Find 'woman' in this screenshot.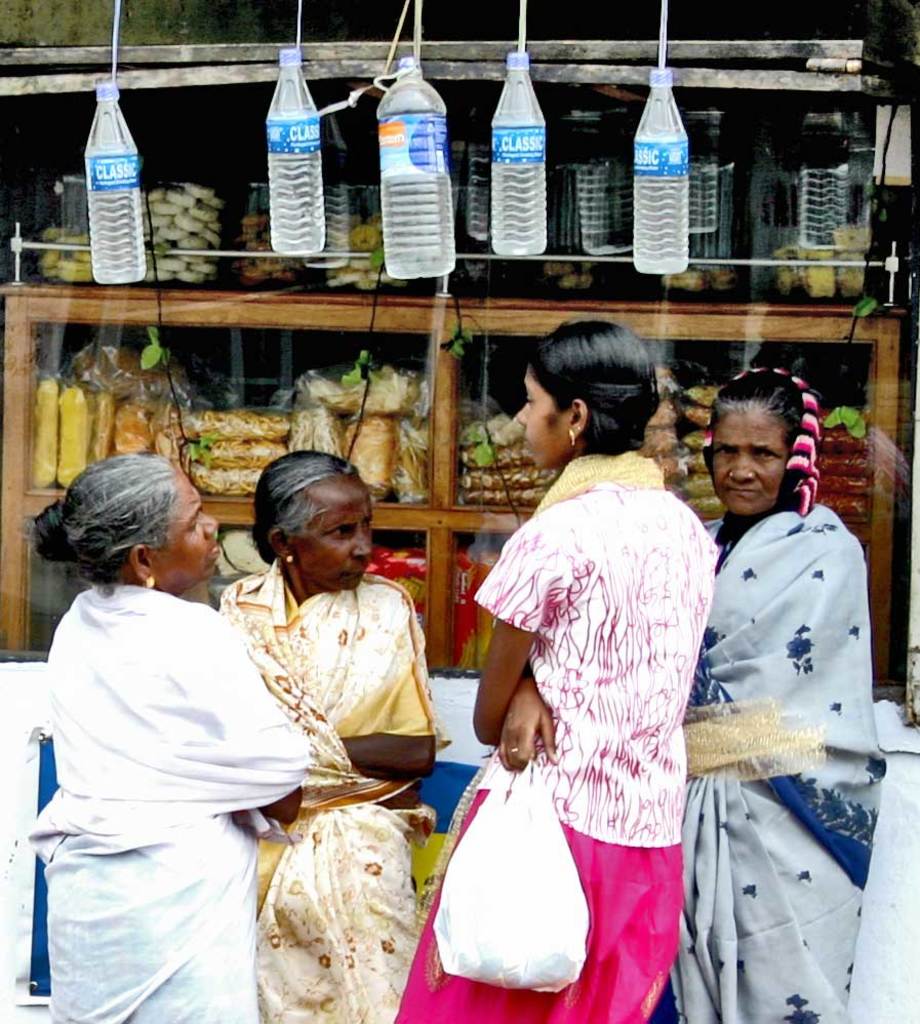
The bounding box for 'woman' is pyautogui.locateOnScreen(29, 456, 308, 1023).
